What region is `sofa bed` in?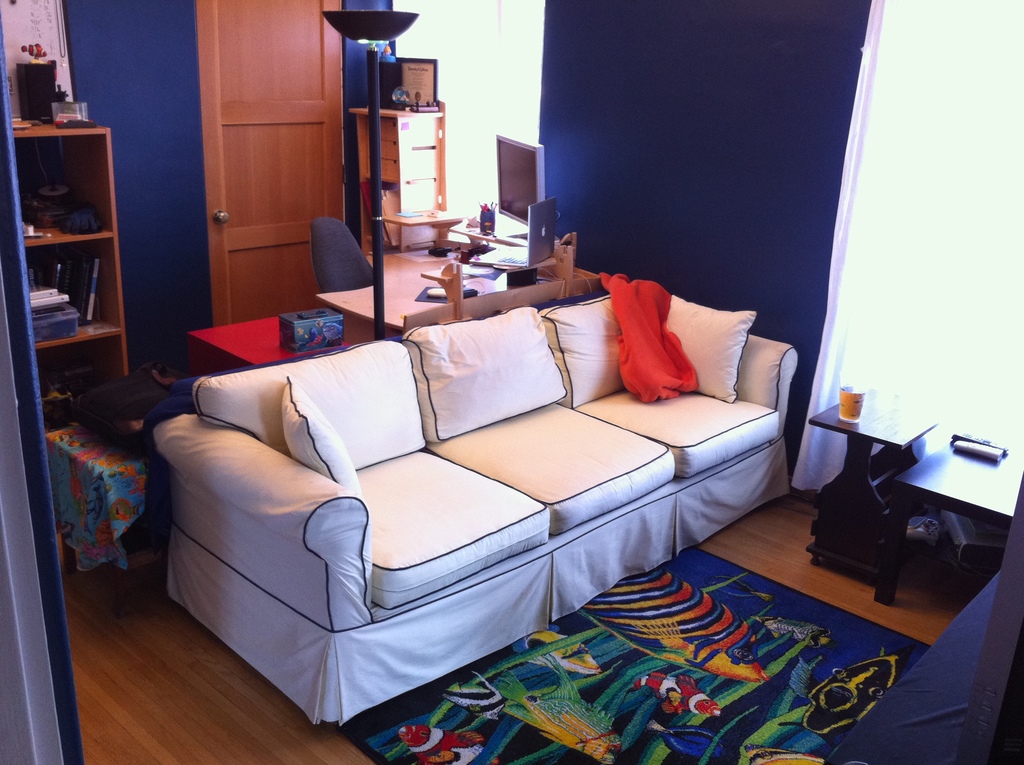
BBox(162, 274, 799, 723).
